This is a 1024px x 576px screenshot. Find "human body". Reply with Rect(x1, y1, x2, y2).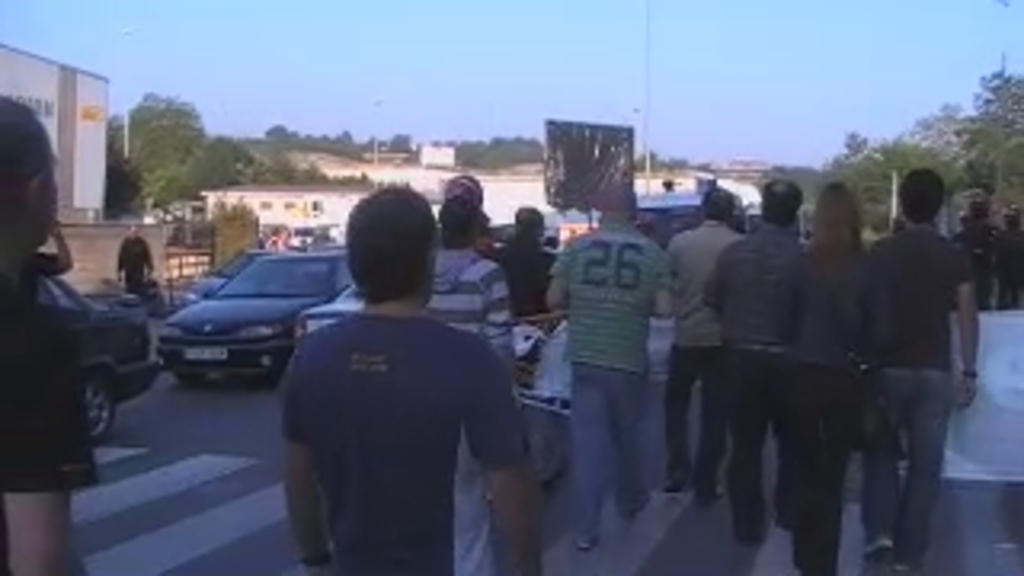
Rect(416, 186, 522, 573).
